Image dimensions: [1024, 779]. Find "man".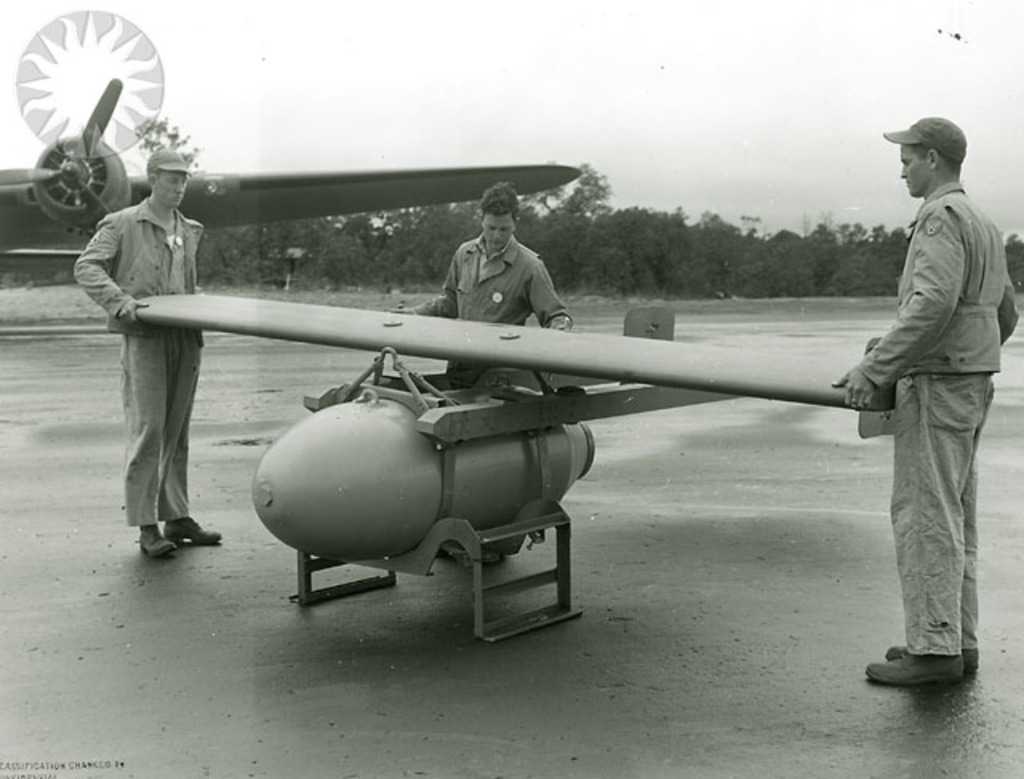
824/112/1021/699.
